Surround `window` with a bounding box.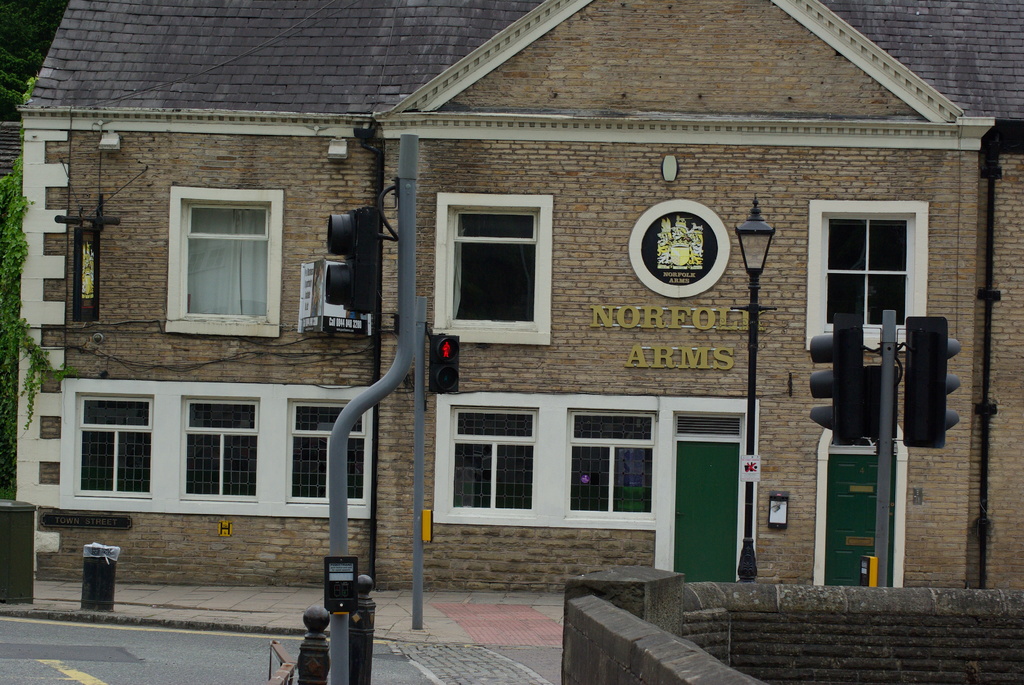
bbox=(54, 386, 670, 528).
